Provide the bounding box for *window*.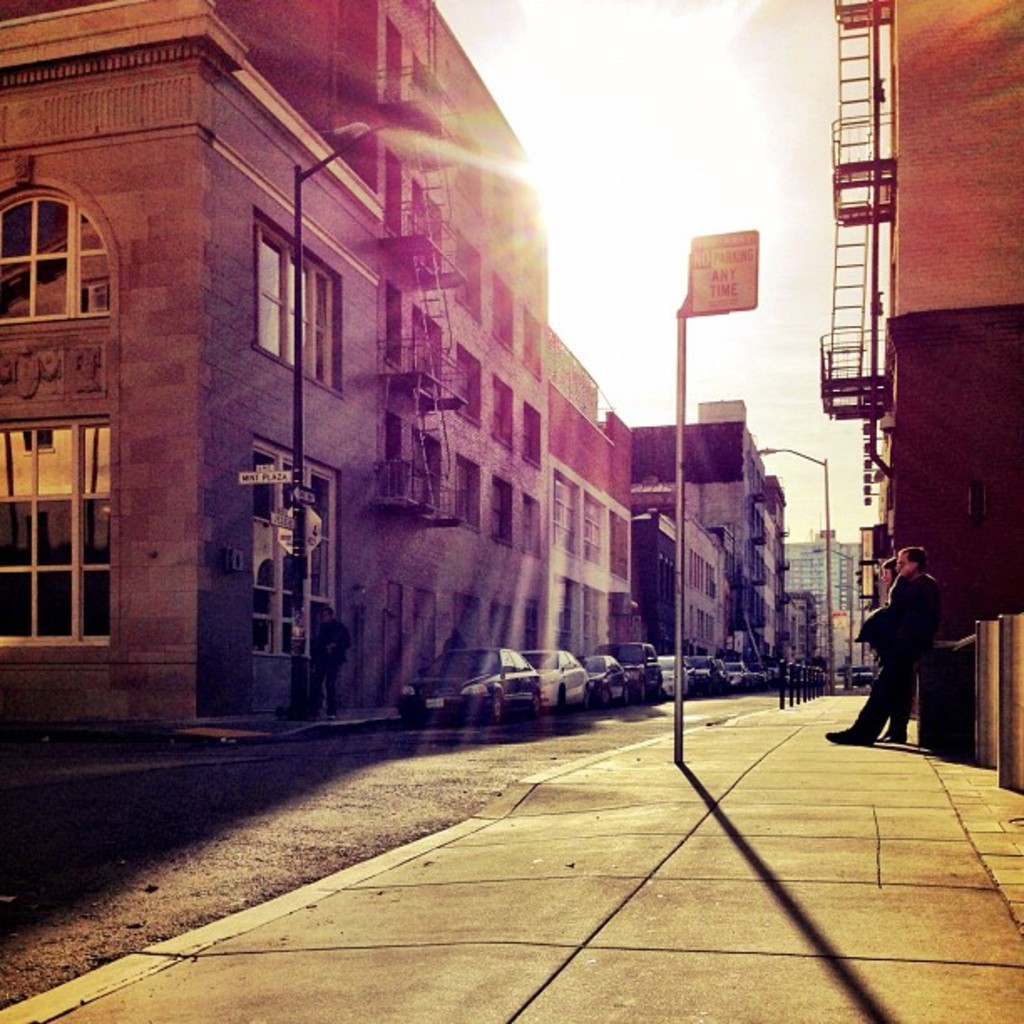
x1=251 y1=440 x2=345 y2=656.
